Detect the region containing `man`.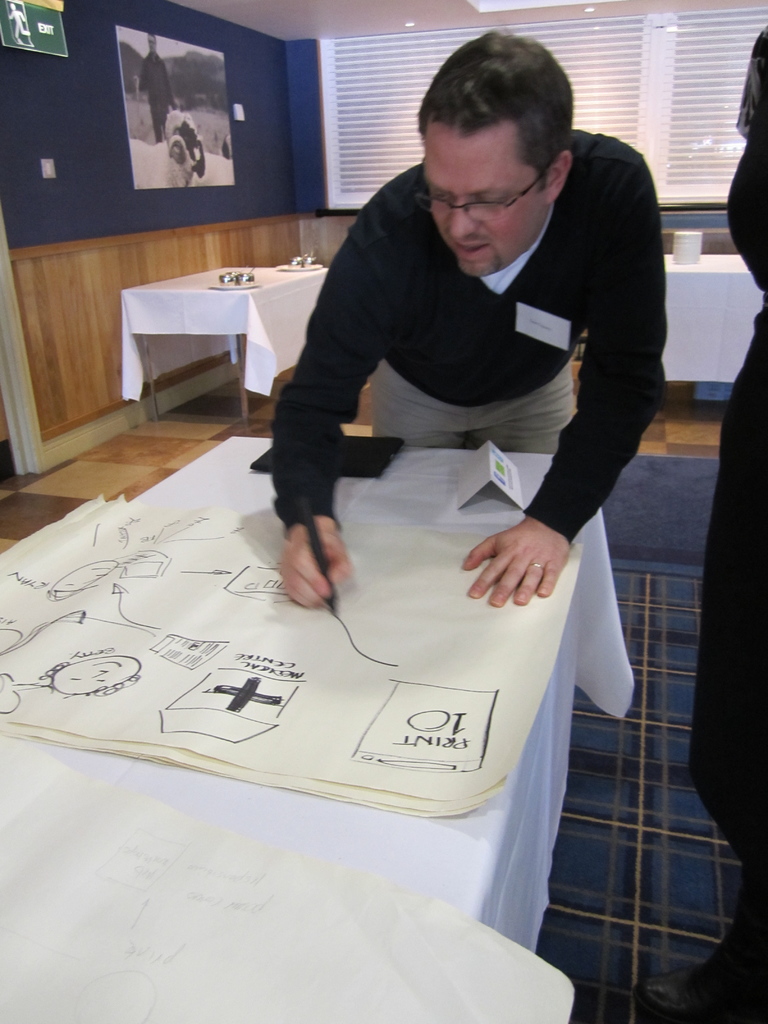
detection(241, 59, 674, 728).
